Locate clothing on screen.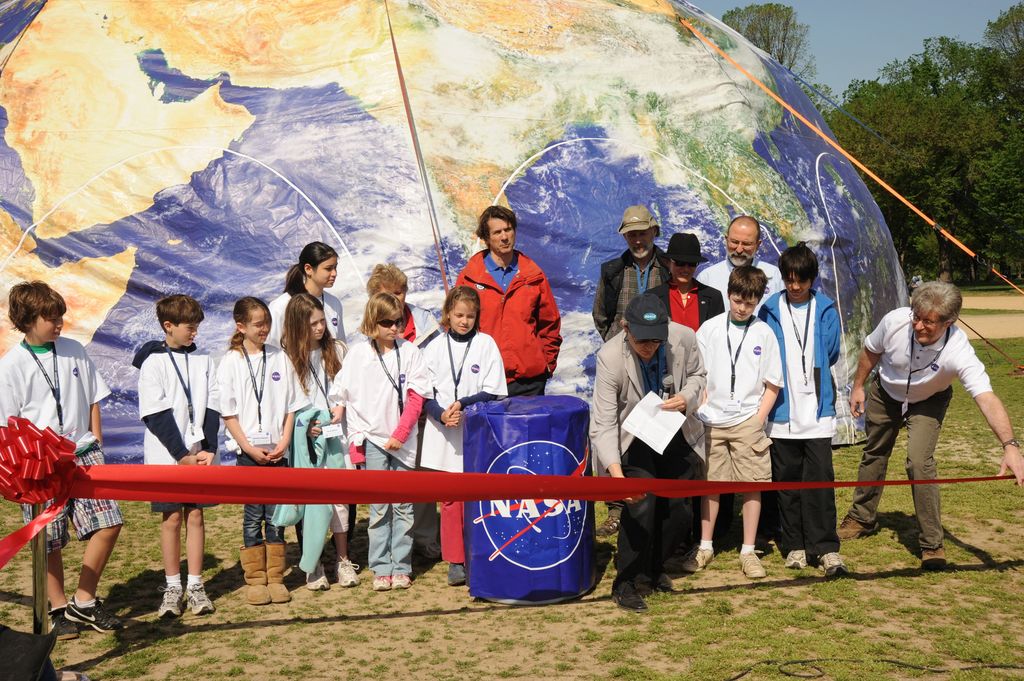
On screen at bbox=(696, 310, 774, 492).
